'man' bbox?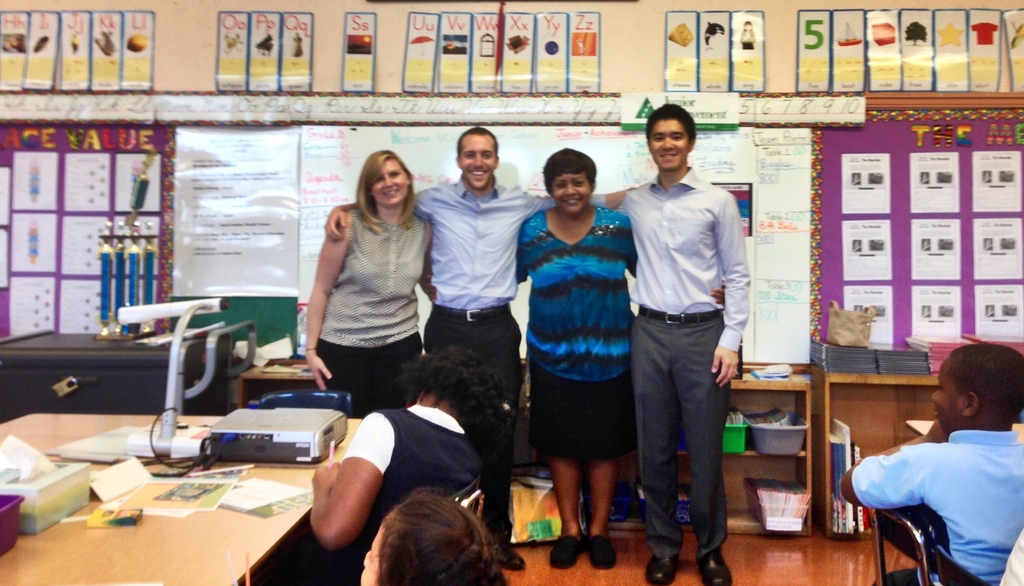
(x1=612, y1=98, x2=750, y2=585)
